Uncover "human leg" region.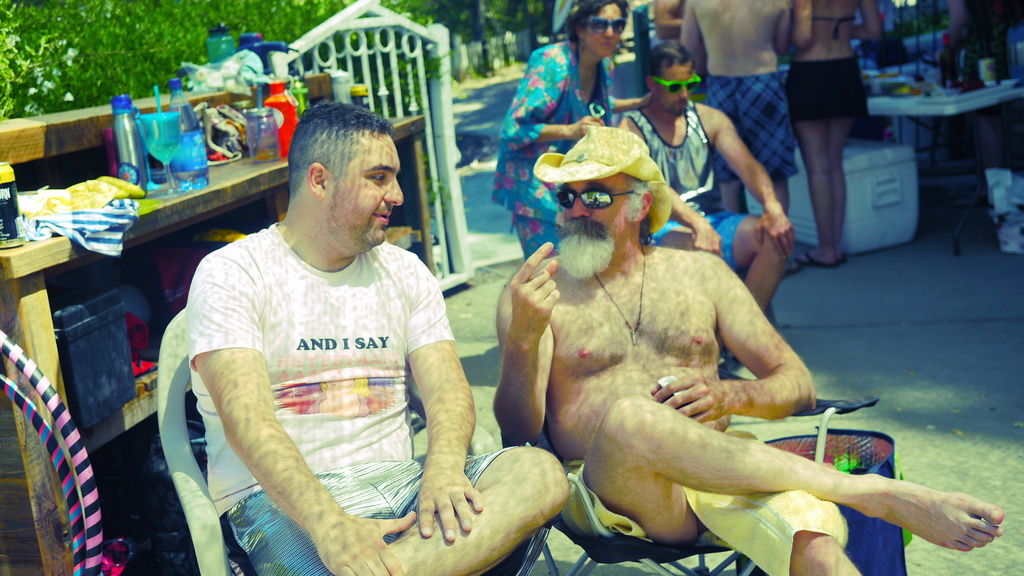
Uncovered: 795:120:839:264.
